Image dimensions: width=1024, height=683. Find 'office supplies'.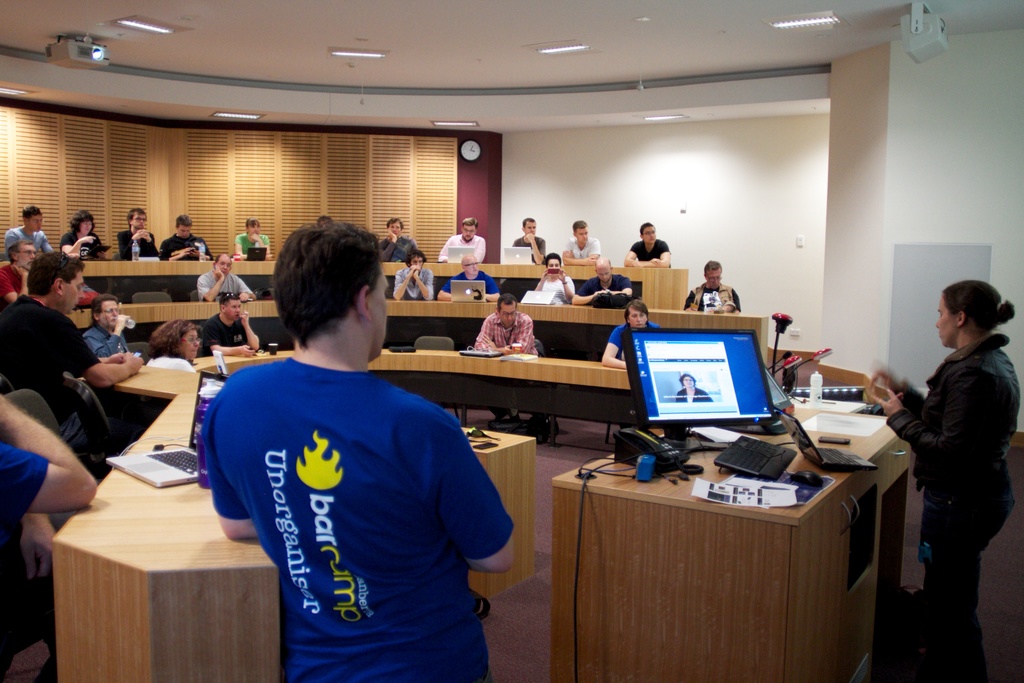
598:419:689:473.
